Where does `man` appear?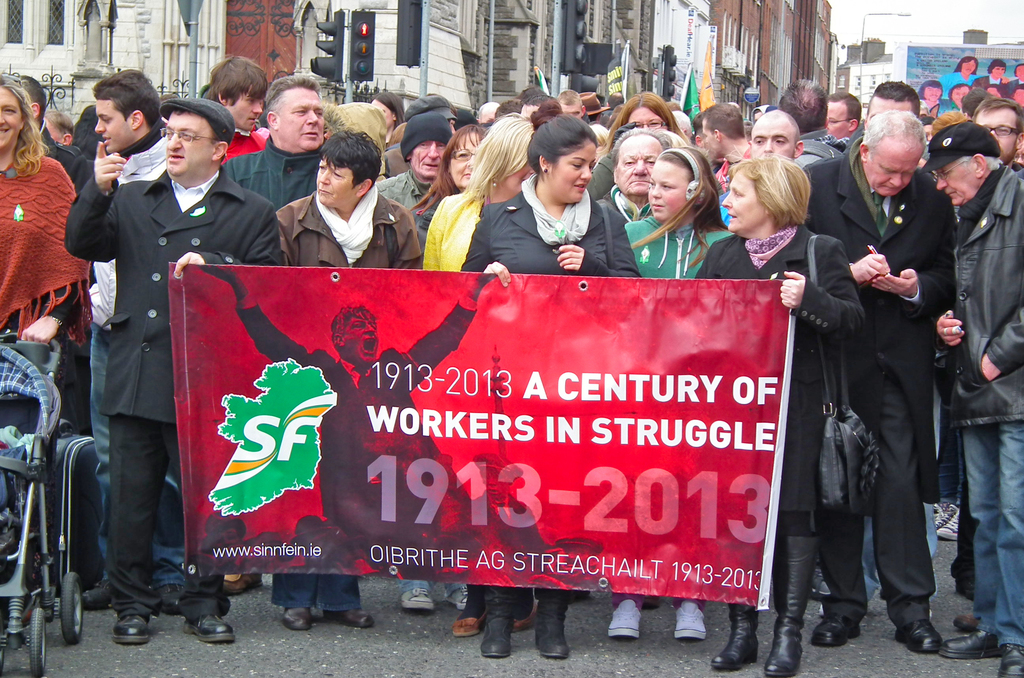
Appears at pyautogui.locateOnScreen(463, 466, 564, 574).
